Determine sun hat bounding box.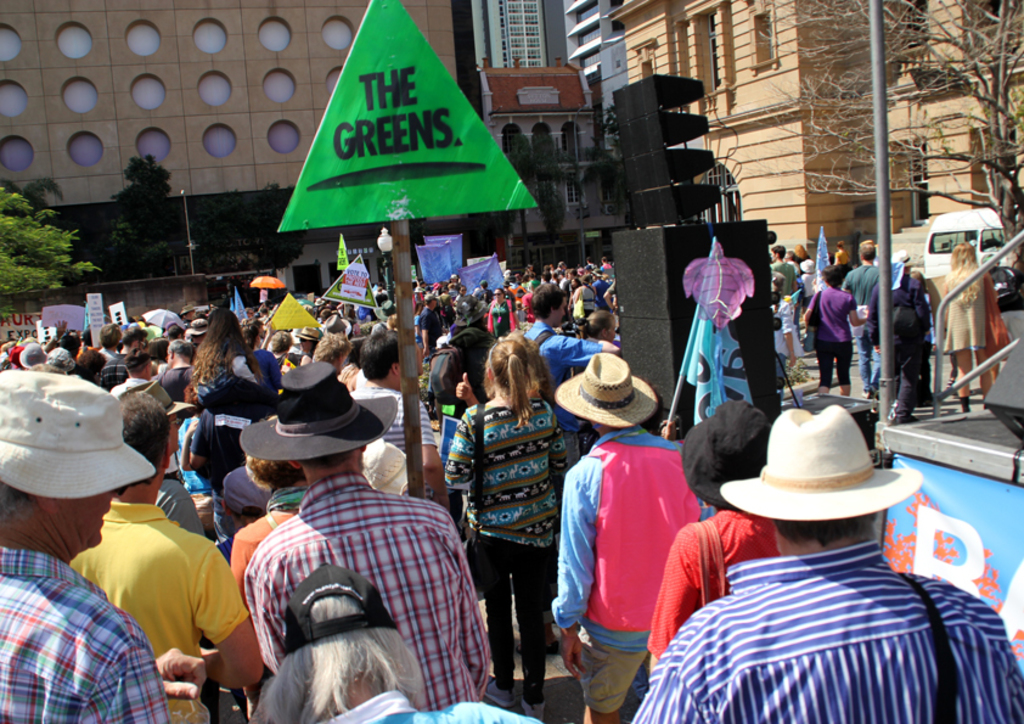
Determined: bbox=(243, 361, 390, 466).
